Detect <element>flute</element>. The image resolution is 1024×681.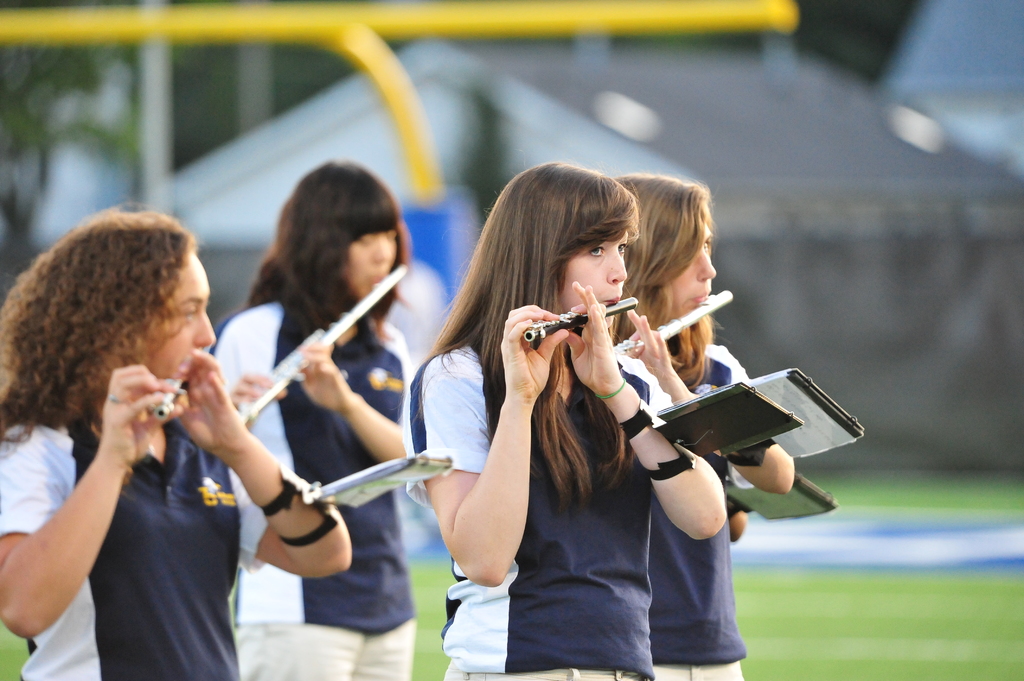
<box>152,380,185,417</box>.
